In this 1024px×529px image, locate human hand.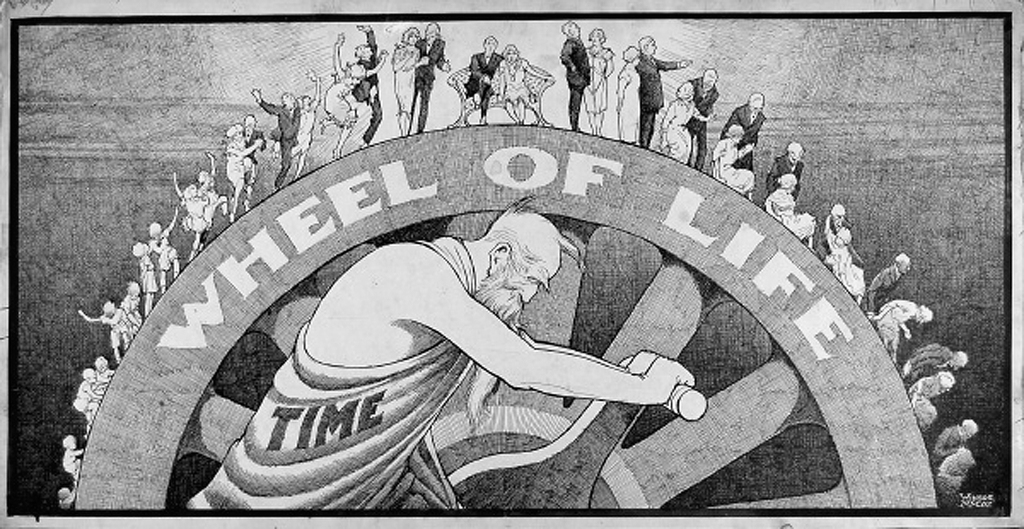
Bounding box: crop(620, 348, 665, 372).
